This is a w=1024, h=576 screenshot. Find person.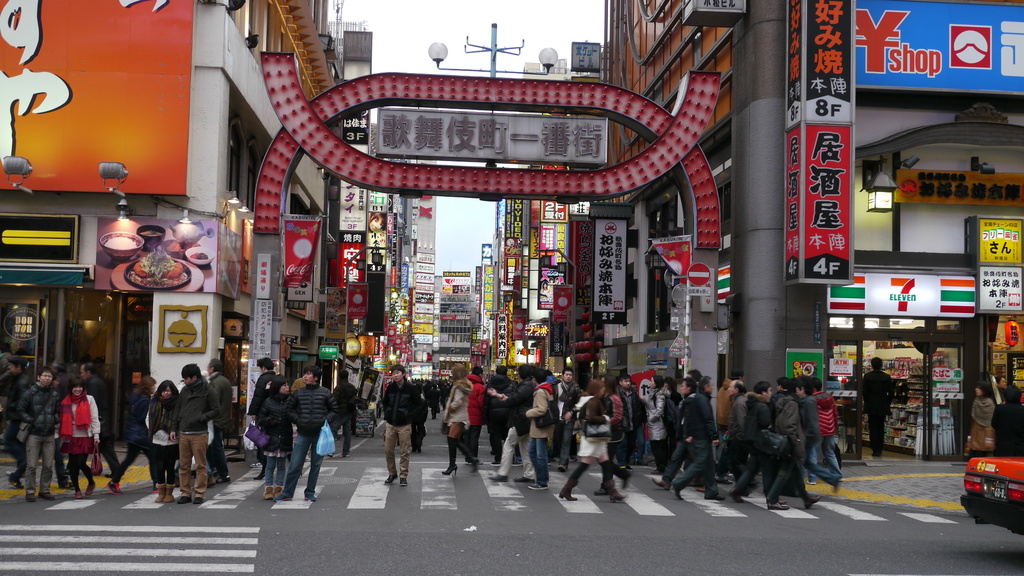
Bounding box: detection(18, 367, 48, 504).
